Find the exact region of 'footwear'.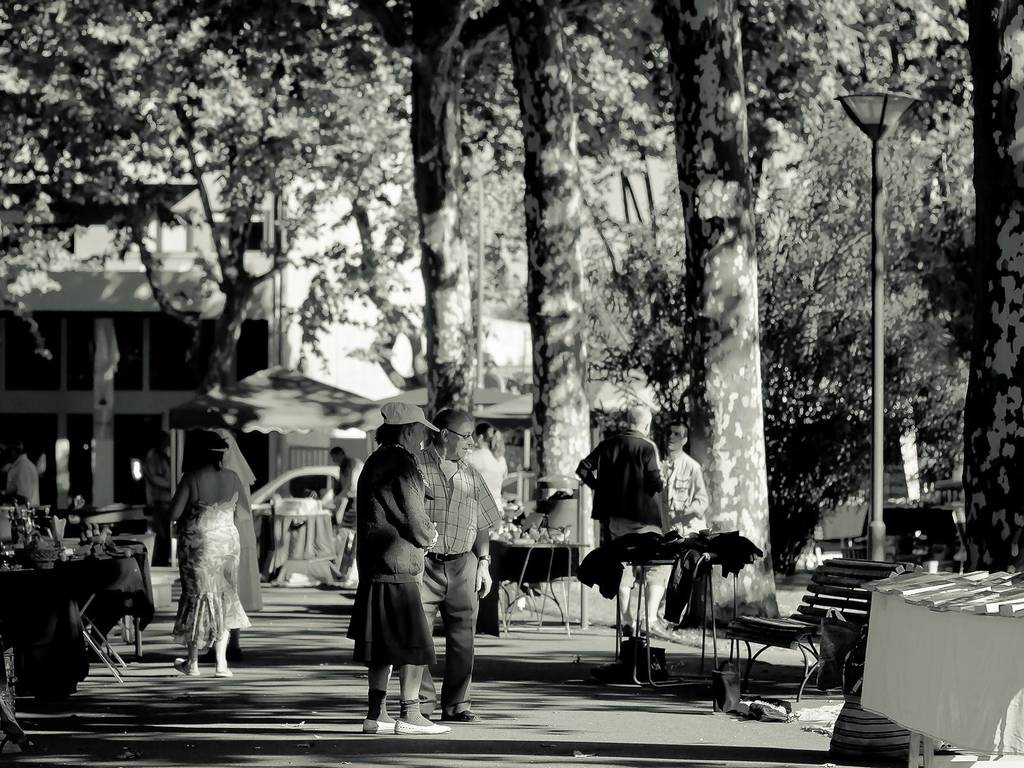
Exact region: 639, 617, 676, 643.
